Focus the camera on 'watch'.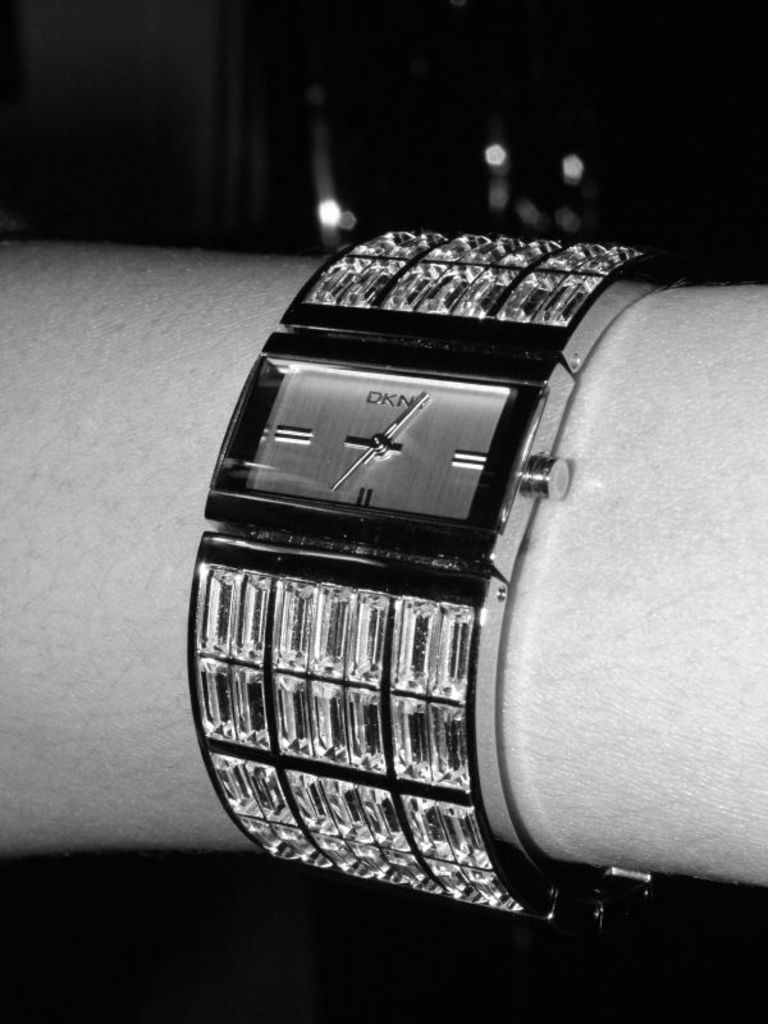
Focus region: bbox=(177, 241, 660, 927).
